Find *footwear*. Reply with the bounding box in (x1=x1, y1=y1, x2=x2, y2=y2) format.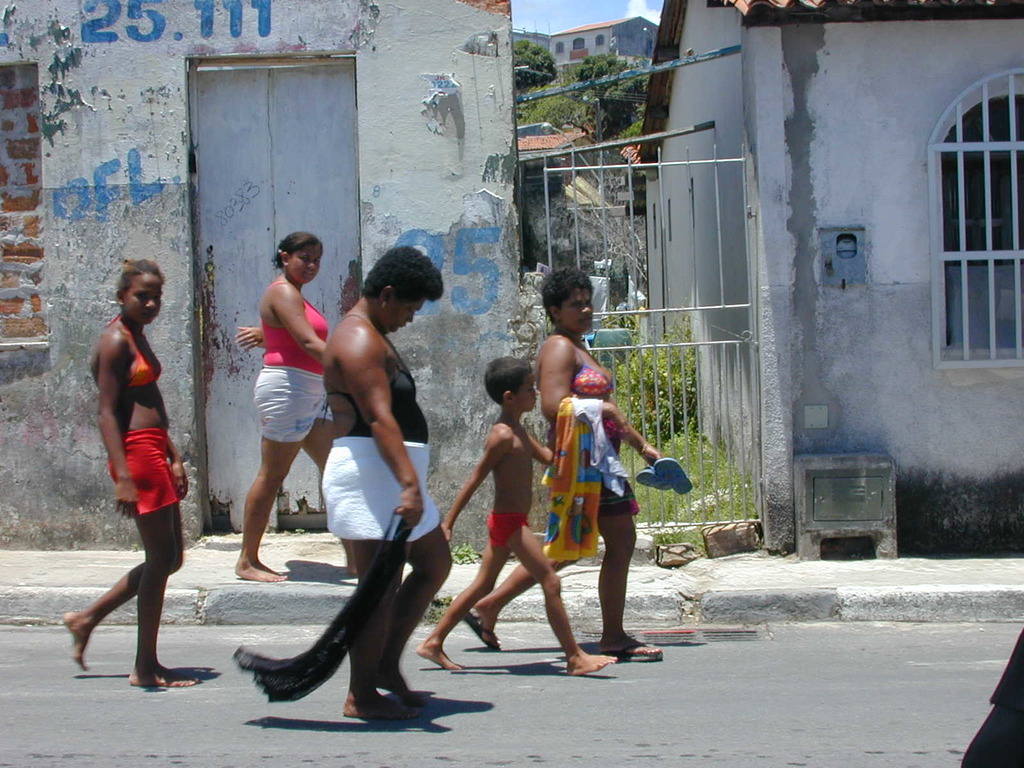
(x1=598, y1=643, x2=668, y2=662).
